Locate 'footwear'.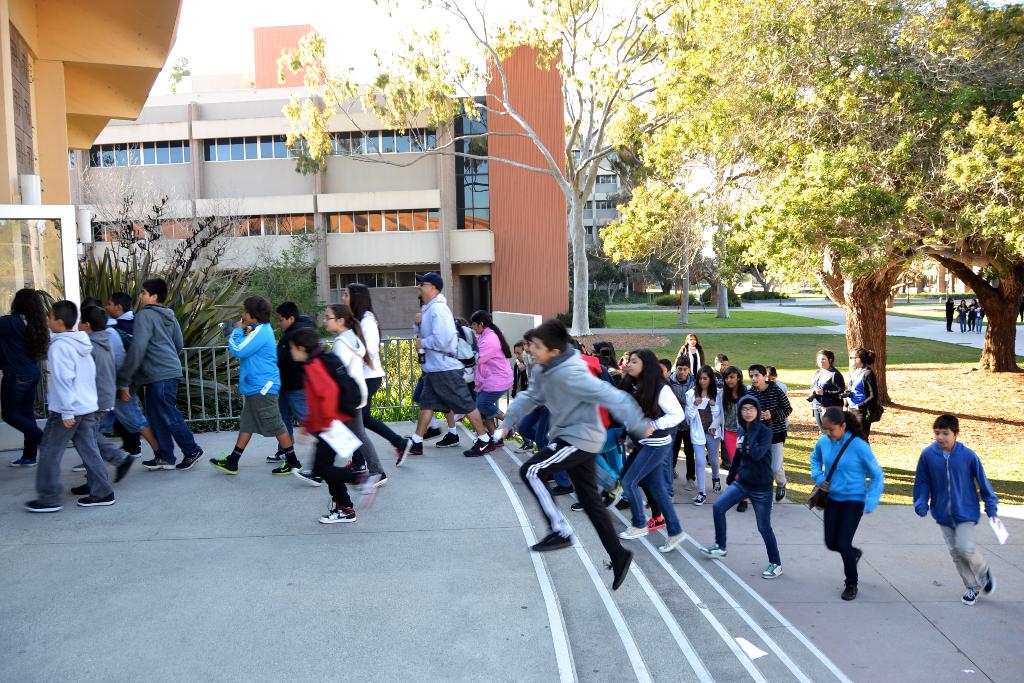
Bounding box: <box>67,458,88,475</box>.
